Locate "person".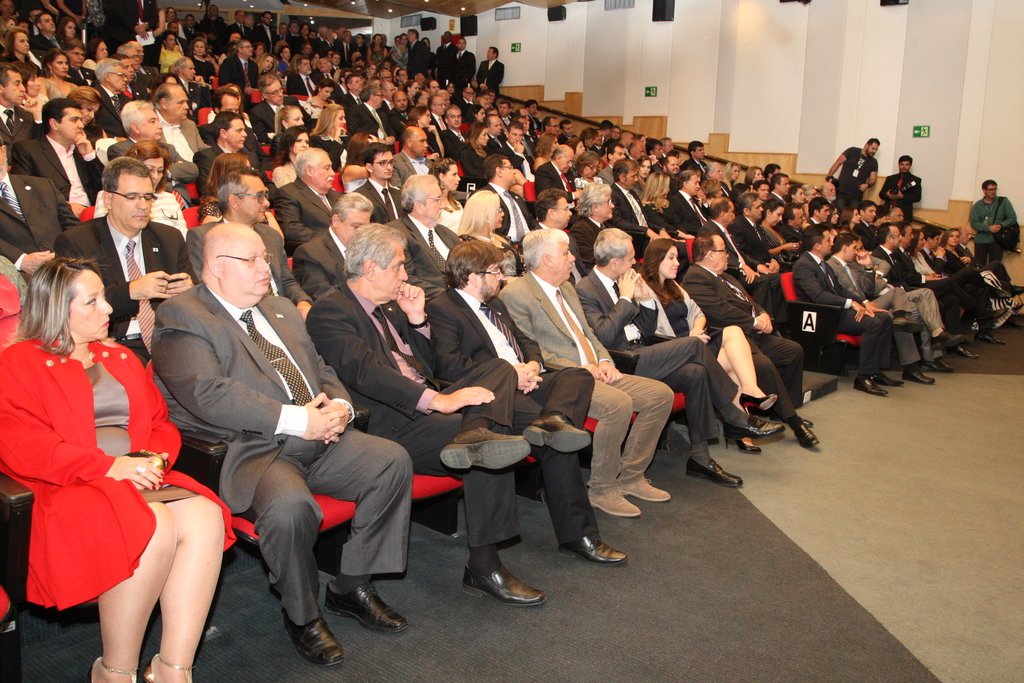
Bounding box: x1=499 y1=123 x2=532 y2=179.
